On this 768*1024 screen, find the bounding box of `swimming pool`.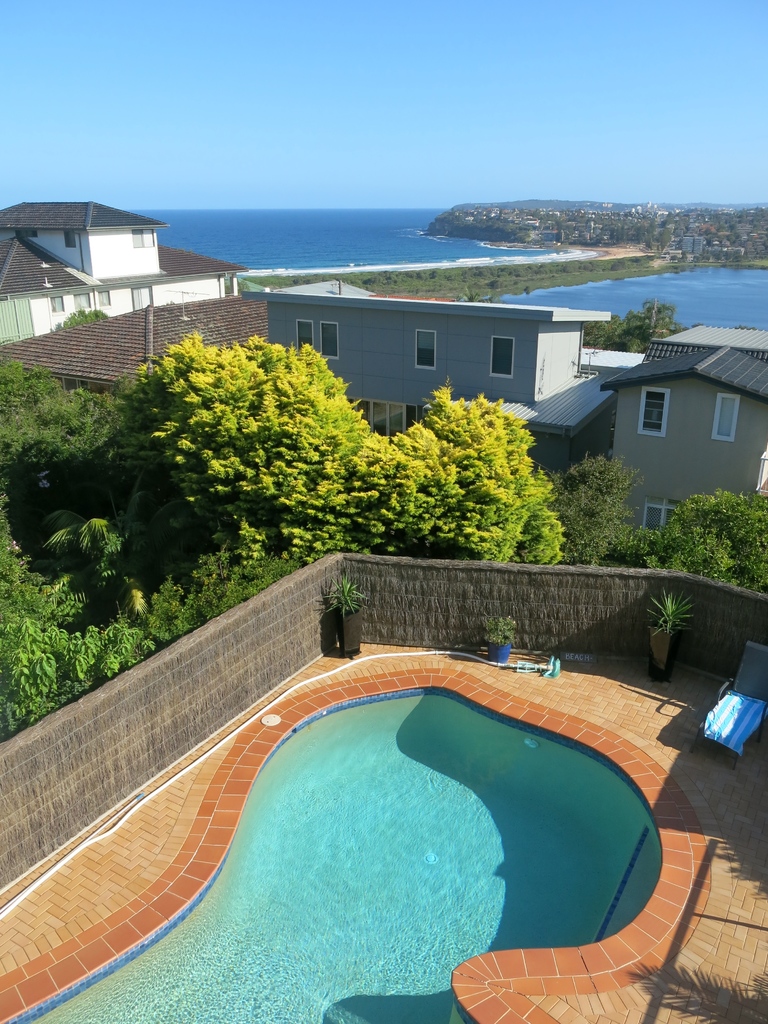
Bounding box: detection(0, 596, 767, 1007).
